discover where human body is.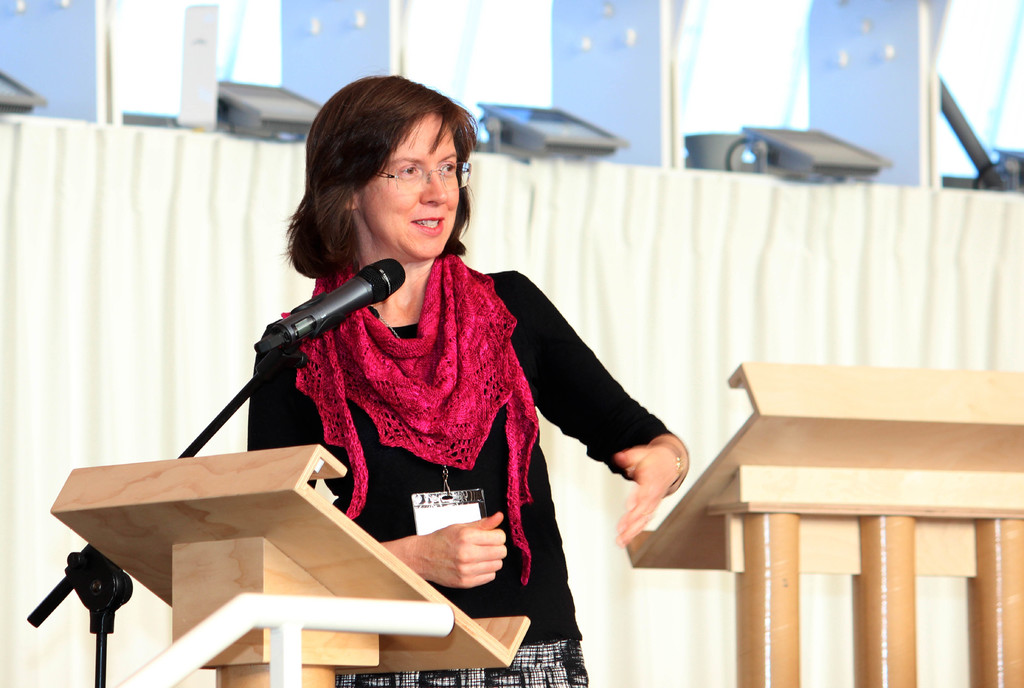
Discovered at <bbox>246, 76, 676, 685</bbox>.
